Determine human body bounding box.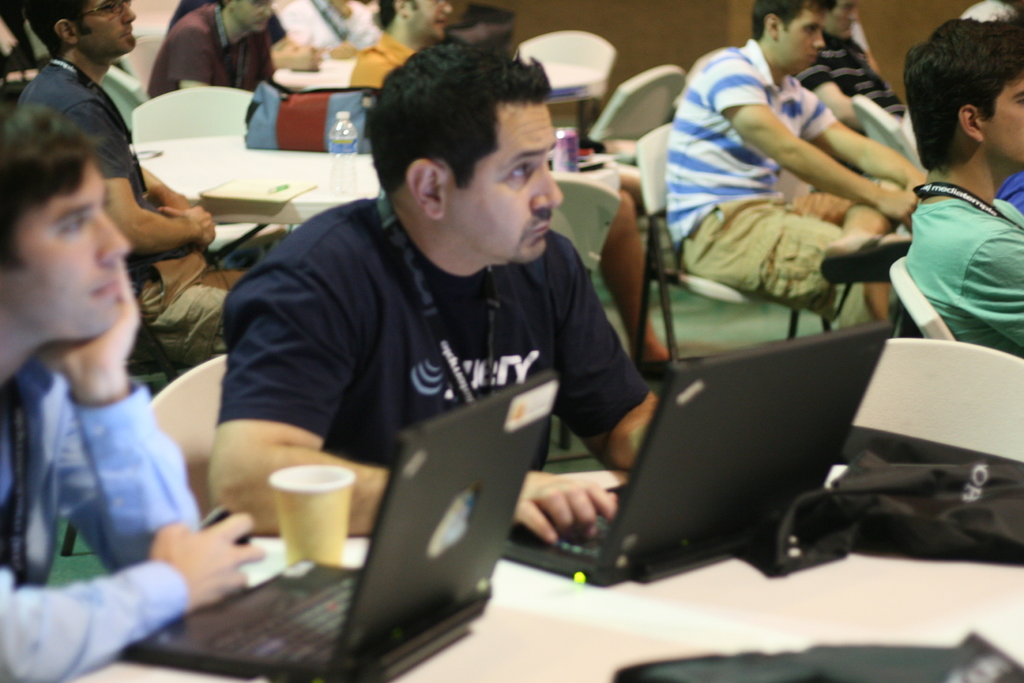
Determined: [left=662, top=0, right=925, bottom=327].
